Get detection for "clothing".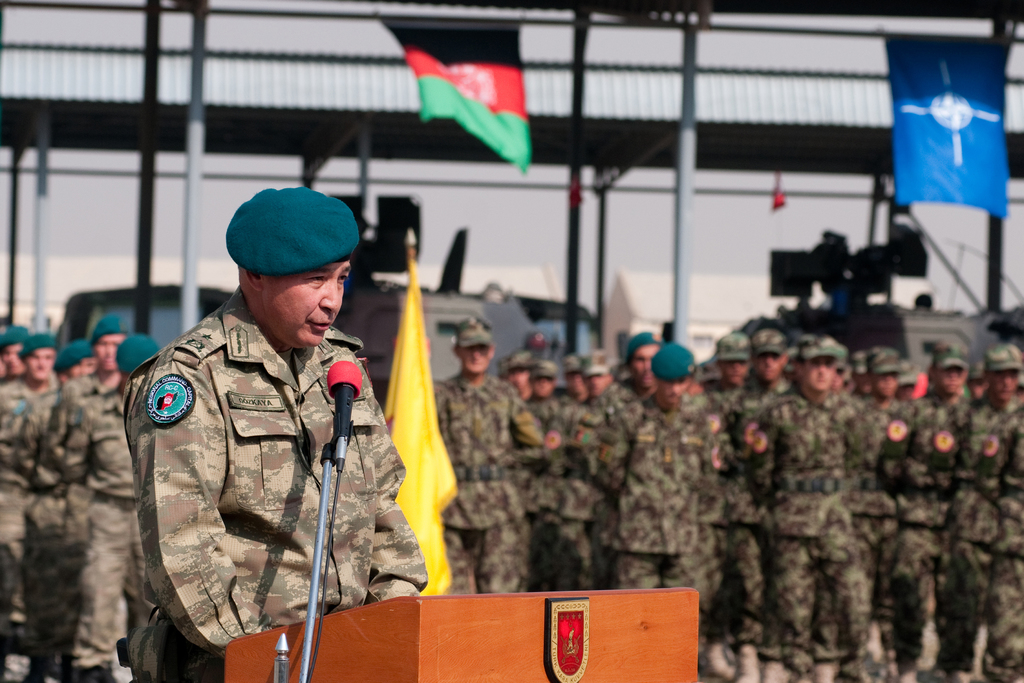
Detection: BBox(897, 373, 980, 682).
